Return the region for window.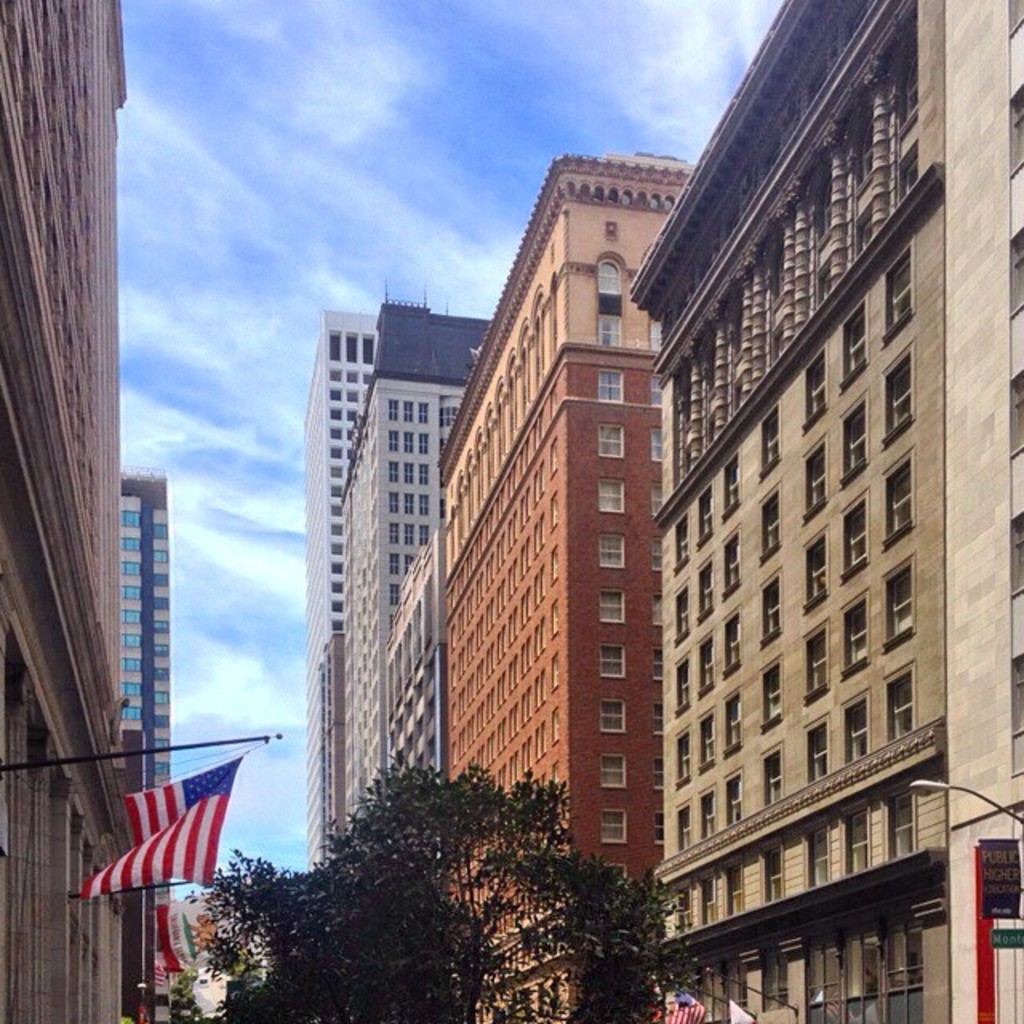
<bbox>387, 493, 397, 514</bbox>.
